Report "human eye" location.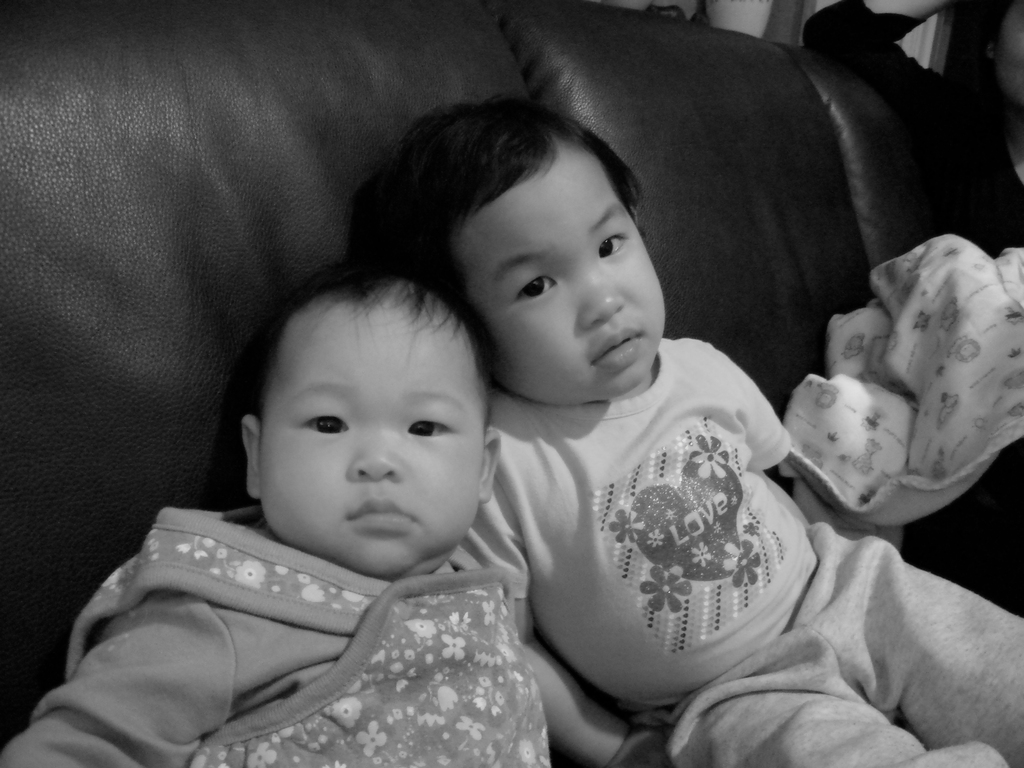
Report: rect(598, 225, 630, 257).
